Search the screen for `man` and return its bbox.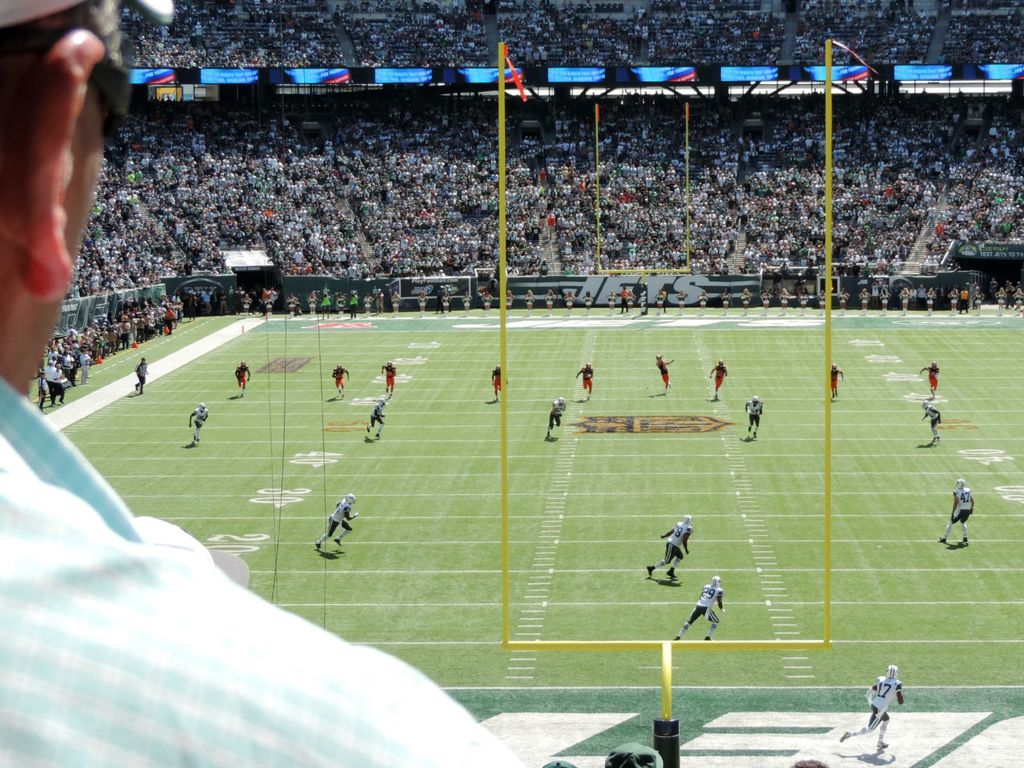
Found: 444/285/452/311.
